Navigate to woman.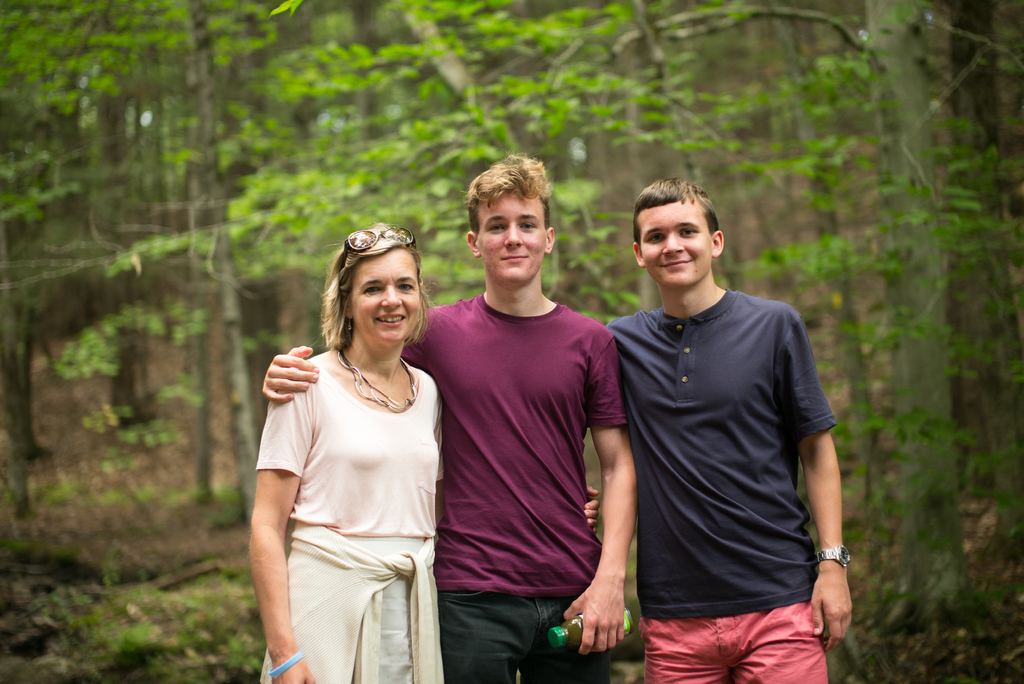
Navigation target: (246,229,467,664).
